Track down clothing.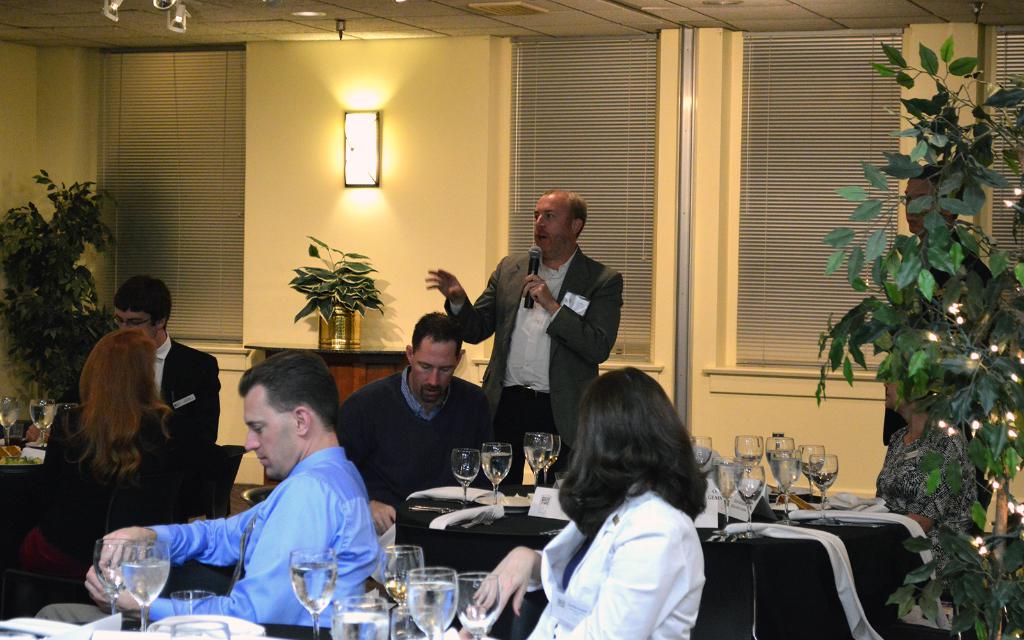
Tracked to left=30, top=404, right=194, bottom=560.
